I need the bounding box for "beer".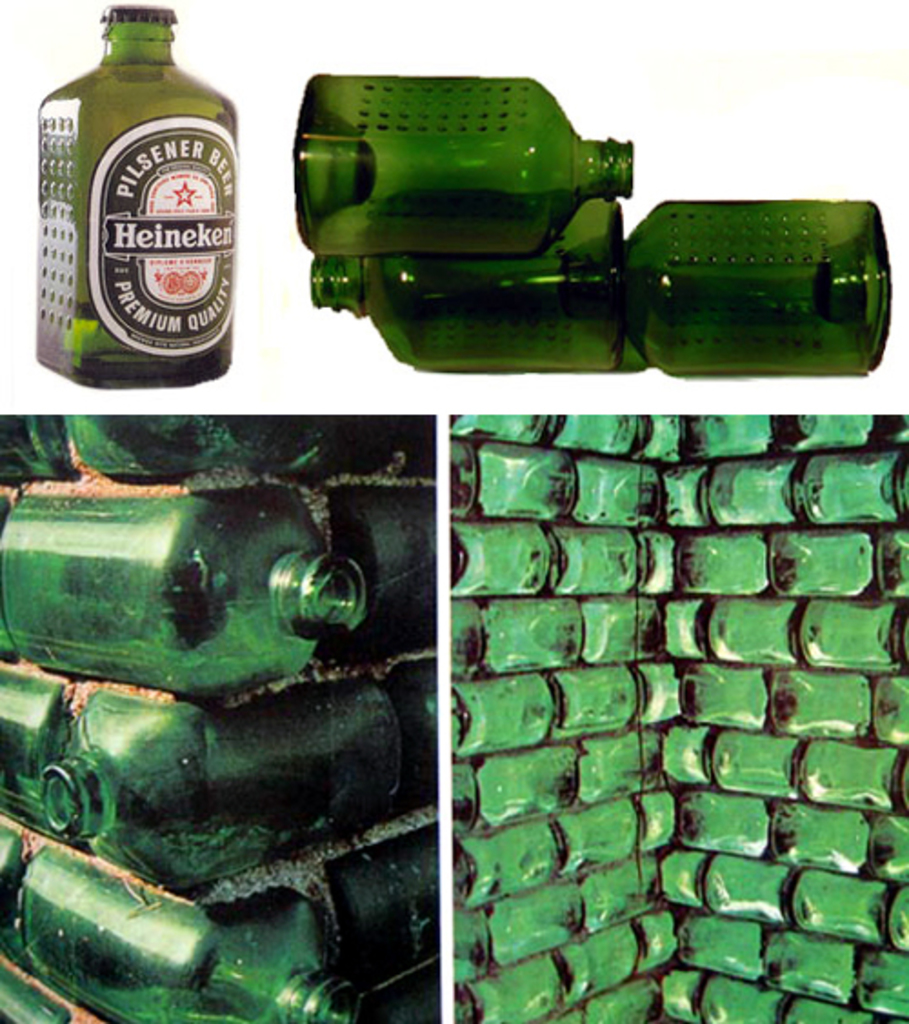
Here it is: [left=27, top=0, right=242, bottom=391].
